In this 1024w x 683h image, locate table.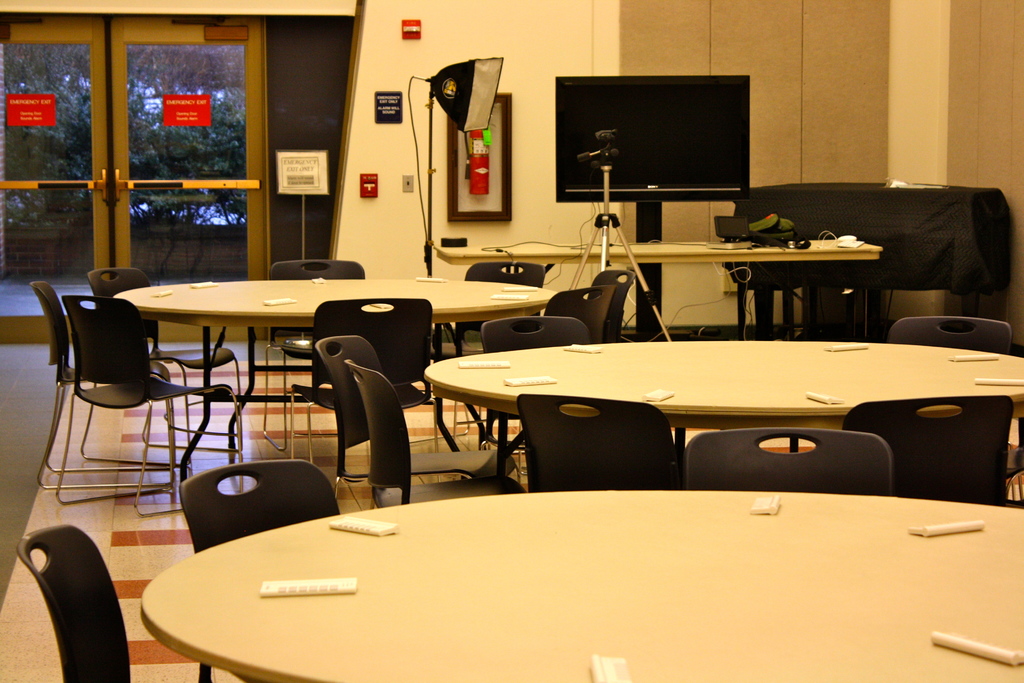
Bounding box: bbox=[113, 276, 561, 460].
